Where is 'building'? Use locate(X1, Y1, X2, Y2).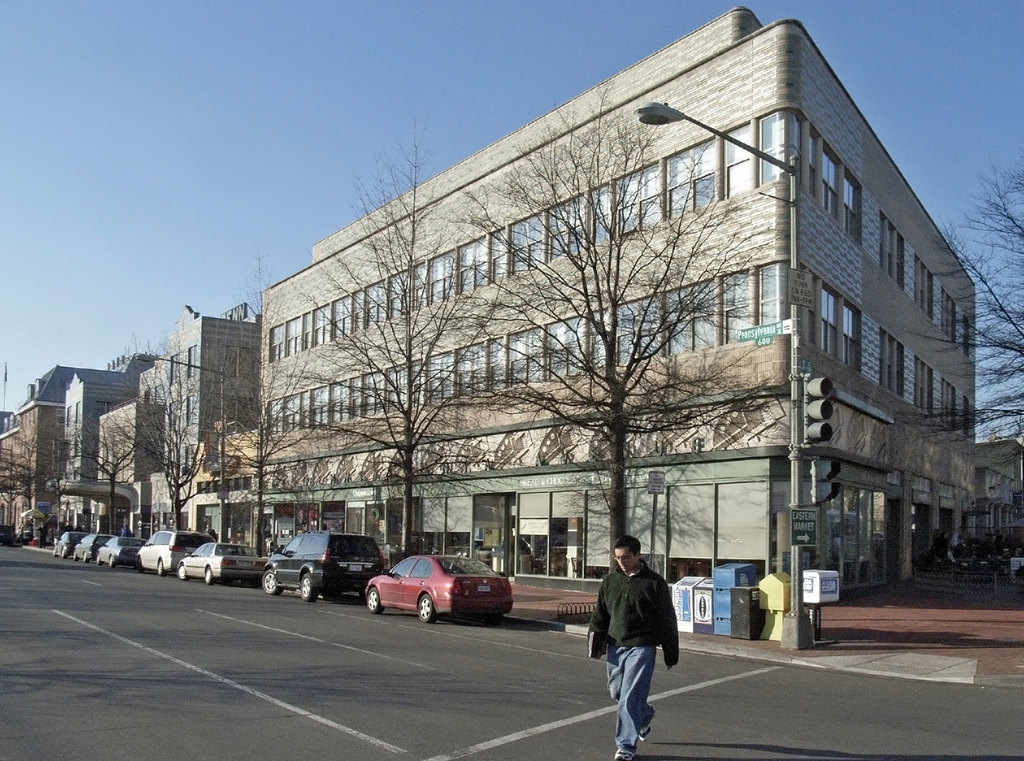
locate(136, 307, 264, 531).
